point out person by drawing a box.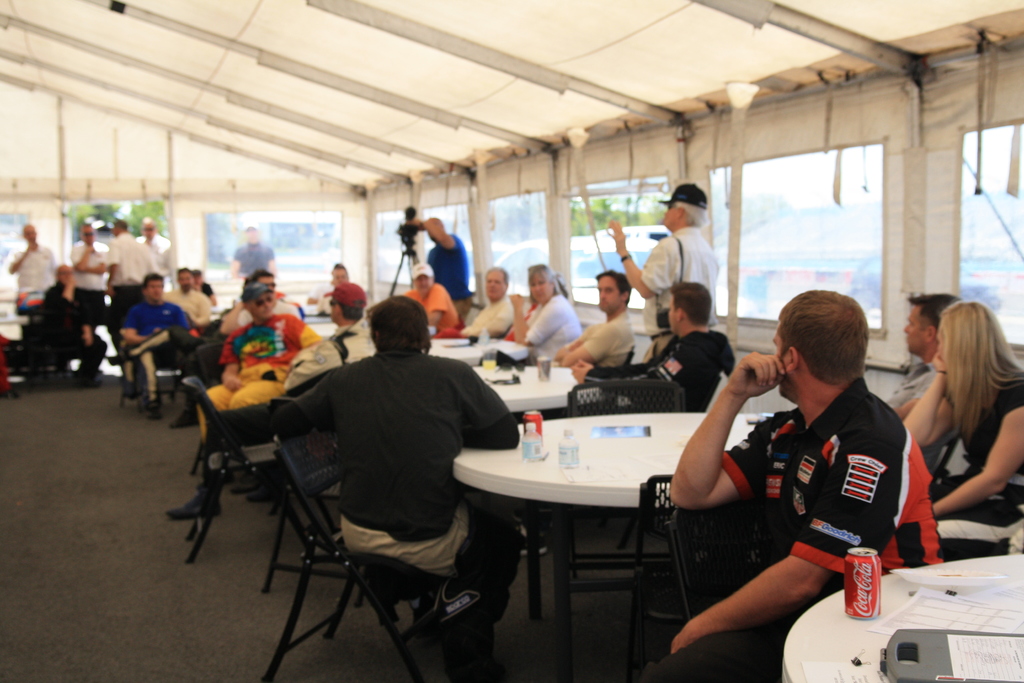
box=[460, 256, 523, 336].
